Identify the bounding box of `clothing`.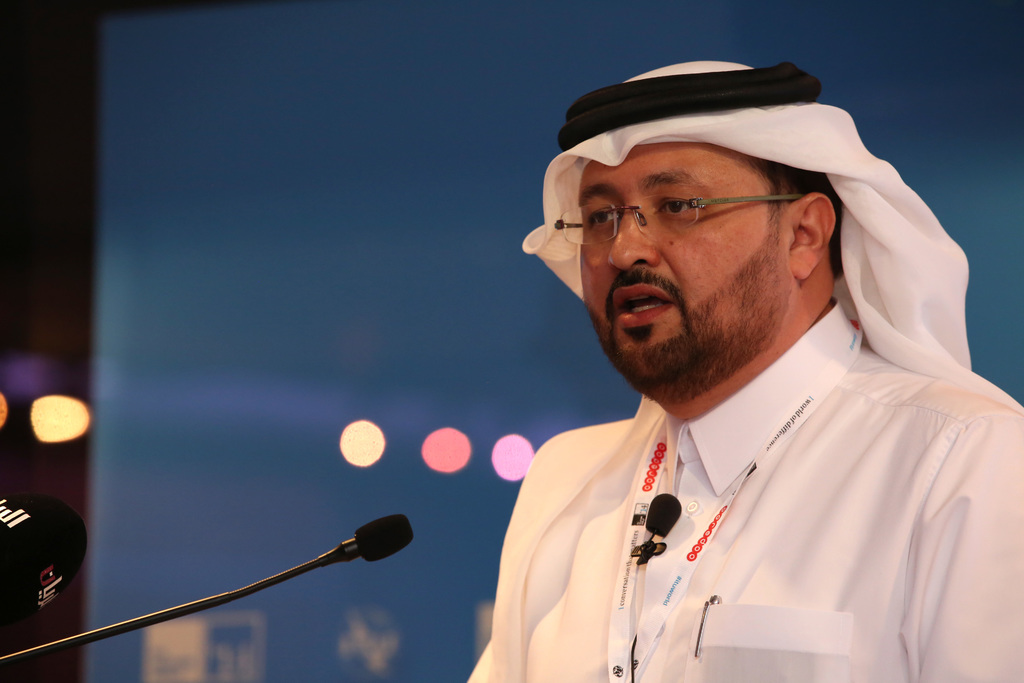
rect(452, 165, 1010, 668).
